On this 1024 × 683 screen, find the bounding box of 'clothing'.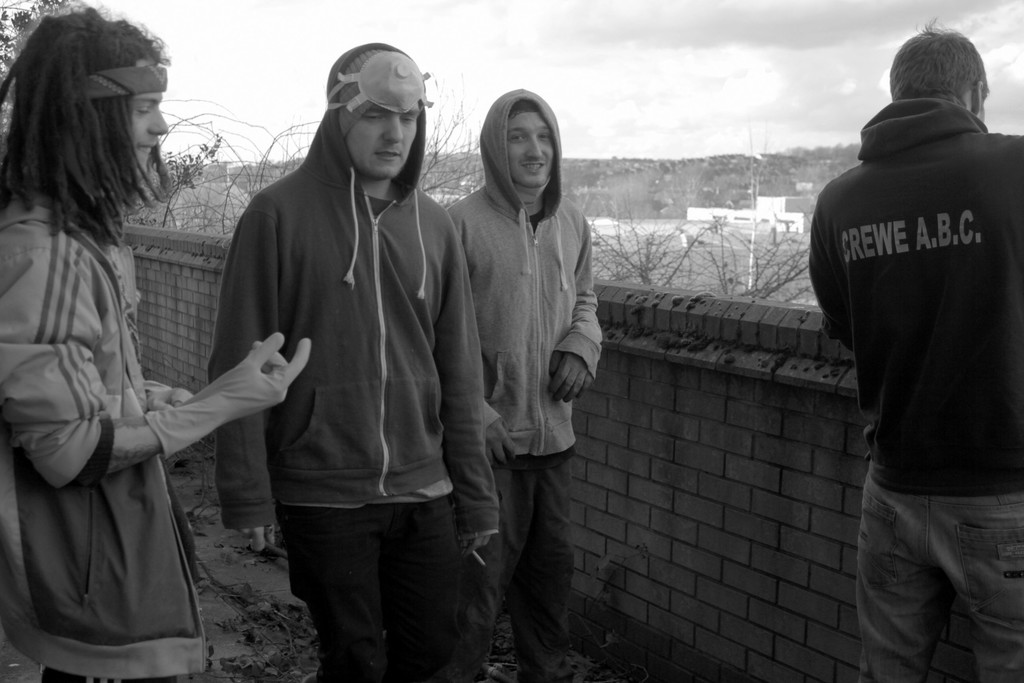
Bounding box: bbox=[16, 140, 257, 673].
